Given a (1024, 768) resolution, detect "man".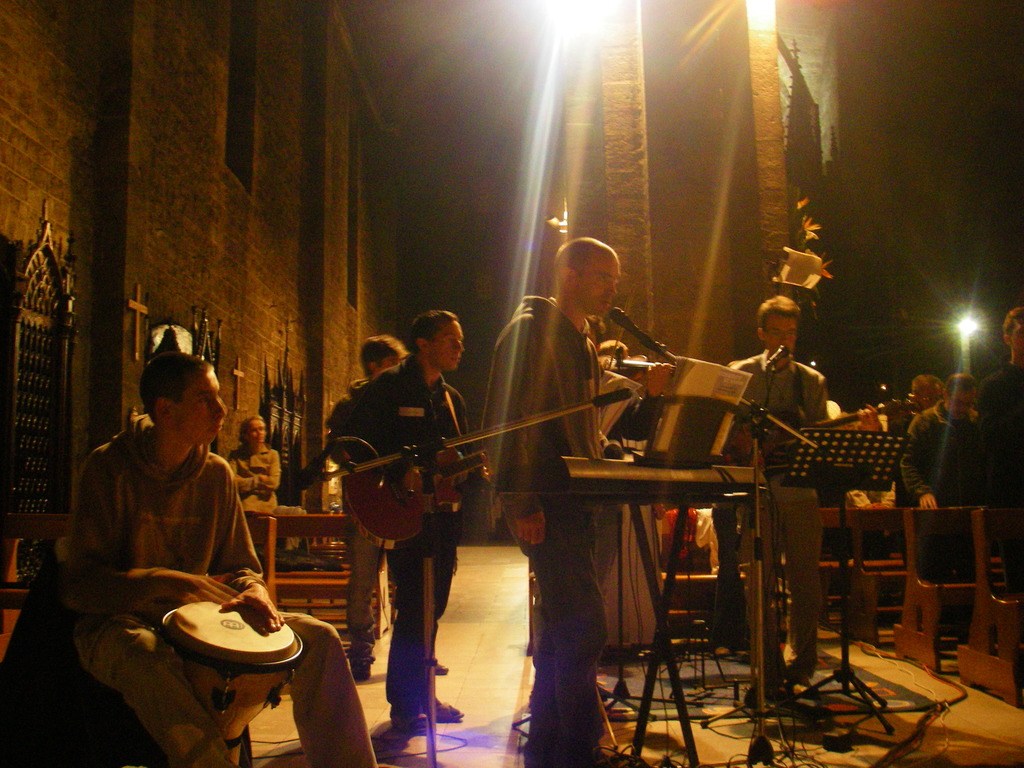
[x1=324, y1=333, x2=410, y2=428].
